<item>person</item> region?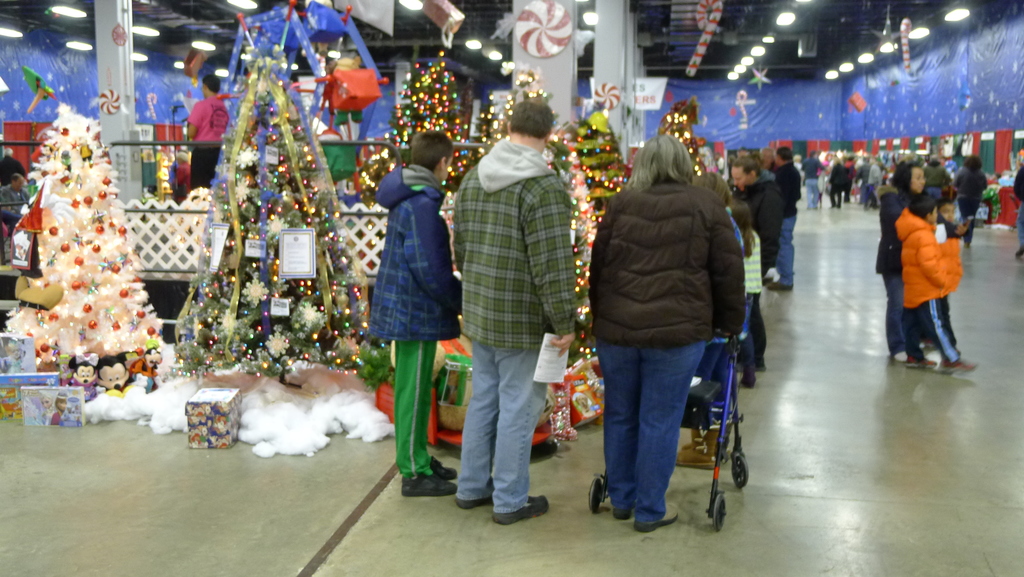
left=170, top=142, right=189, bottom=197
